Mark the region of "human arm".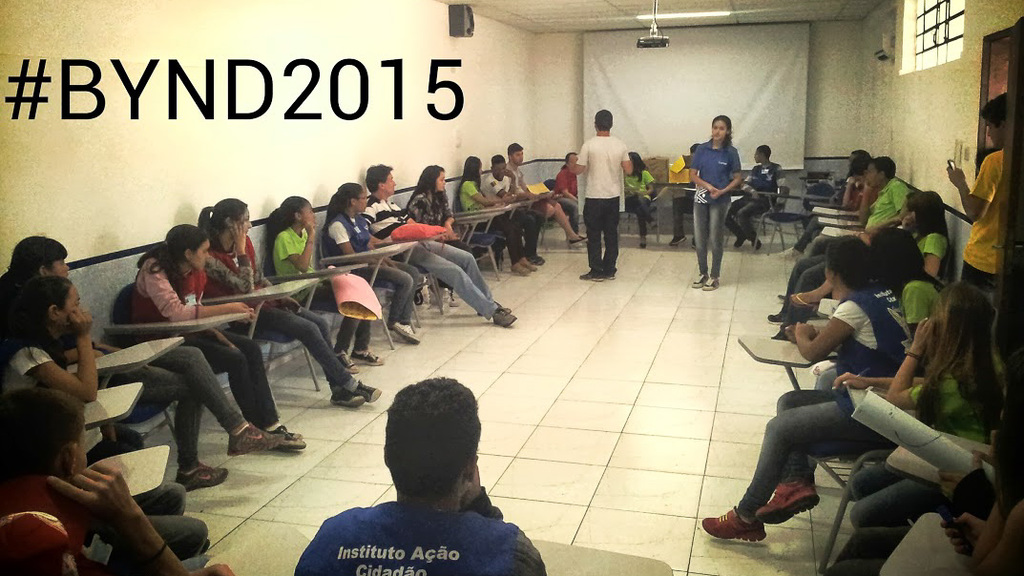
Region: bbox=(620, 142, 635, 175).
